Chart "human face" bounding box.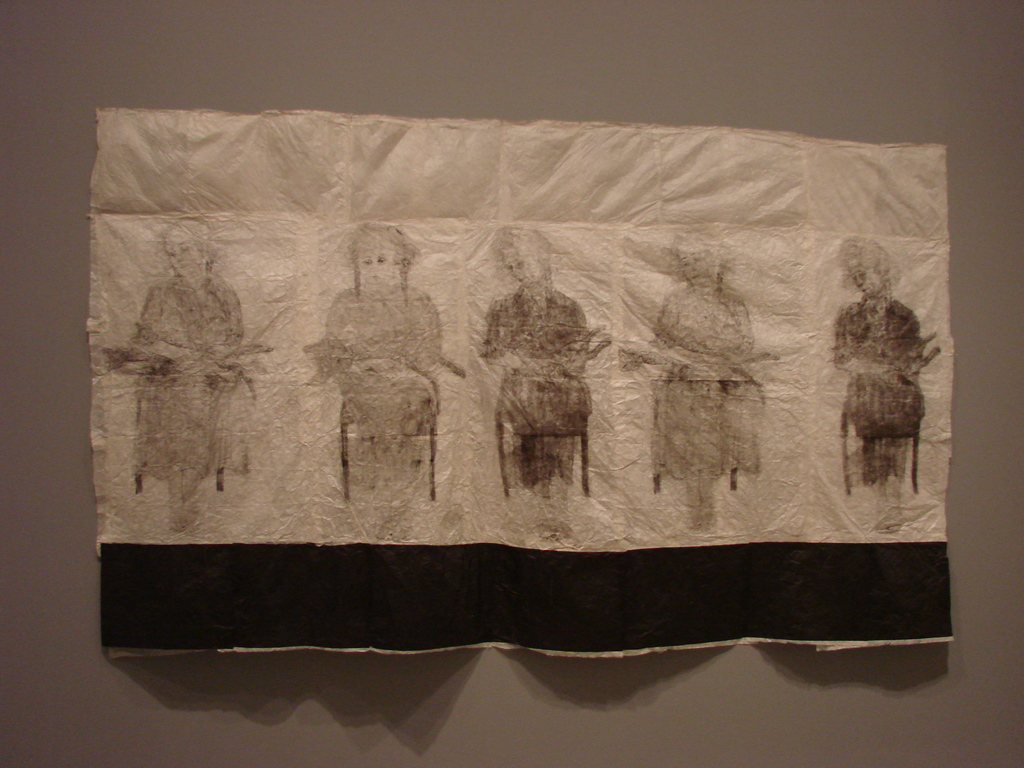
Charted: [165,238,202,276].
